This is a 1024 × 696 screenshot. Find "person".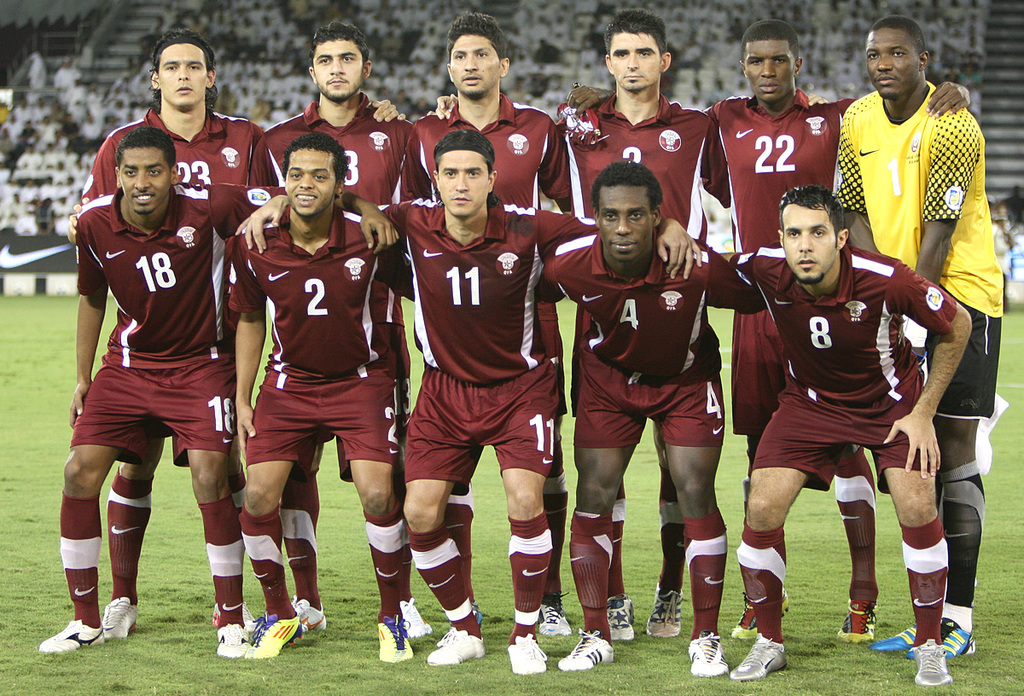
Bounding box: {"x1": 228, "y1": 142, "x2": 408, "y2": 656}.
